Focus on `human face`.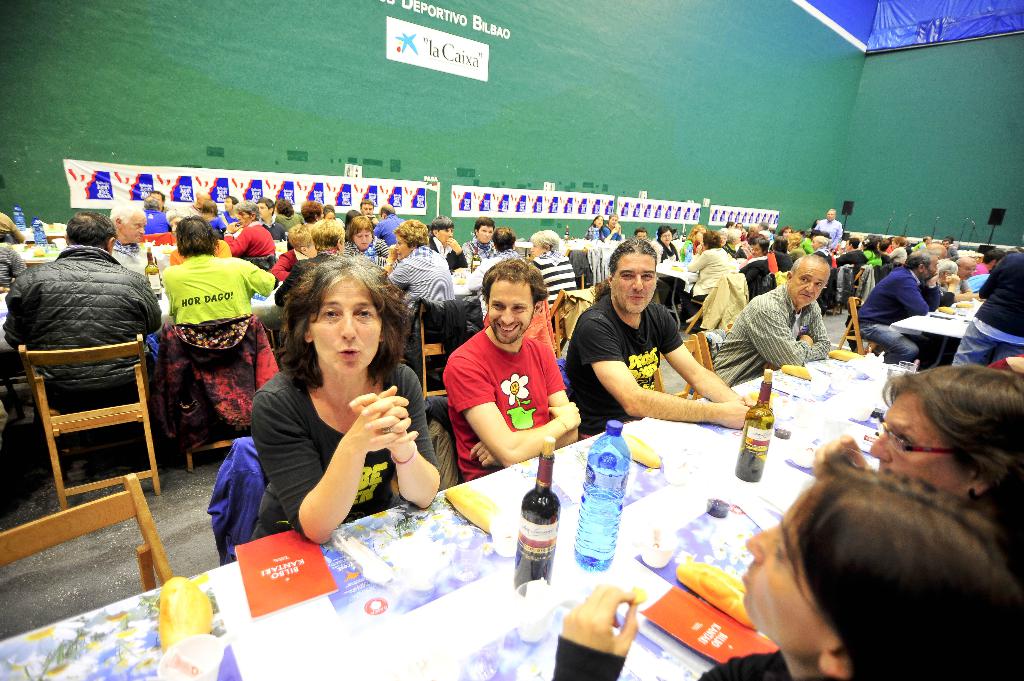
Focused at pyautogui.locateOnScreen(489, 277, 531, 344).
